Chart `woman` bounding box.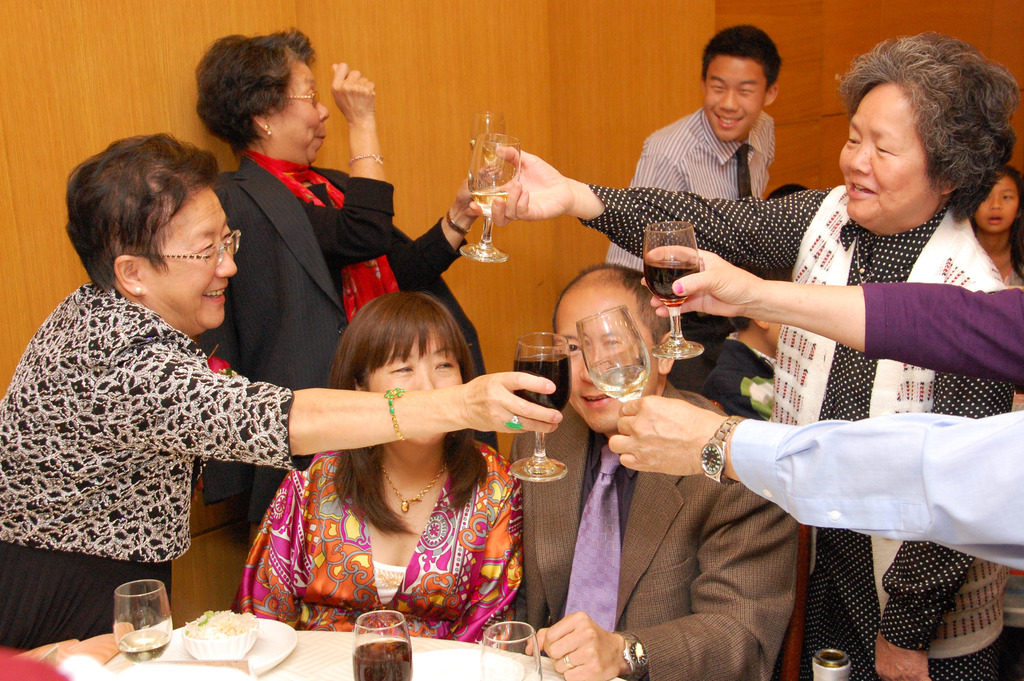
Charted: box=[0, 134, 572, 657].
